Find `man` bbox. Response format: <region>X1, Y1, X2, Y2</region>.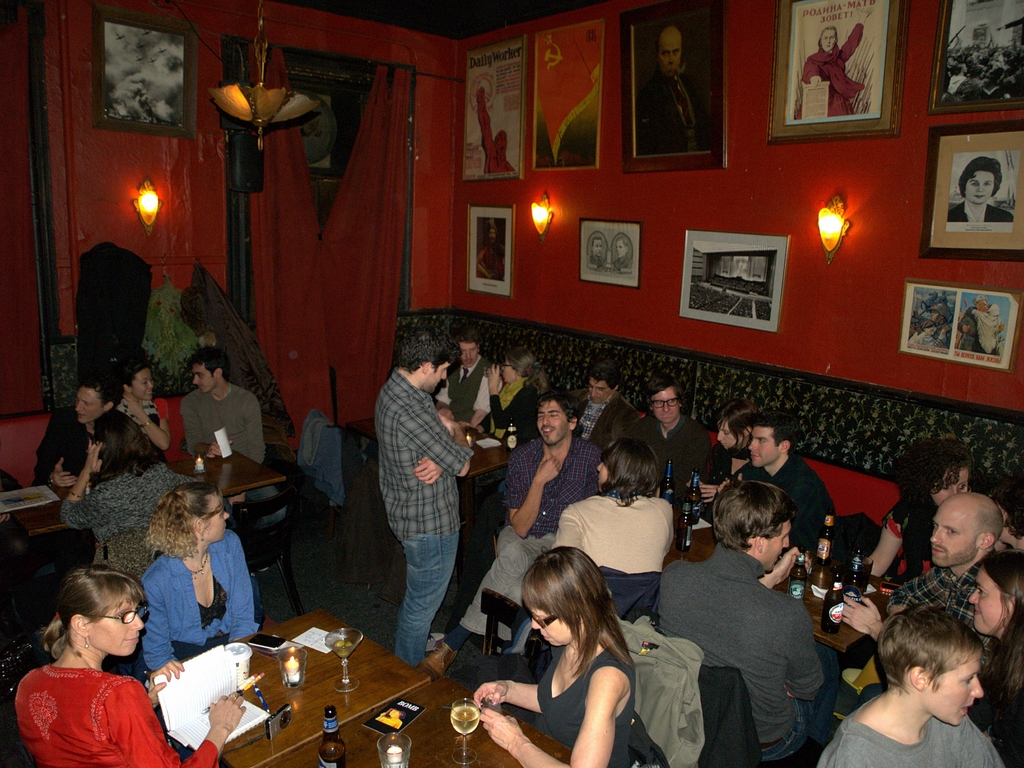
<region>718, 409, 835, 565</region>.
